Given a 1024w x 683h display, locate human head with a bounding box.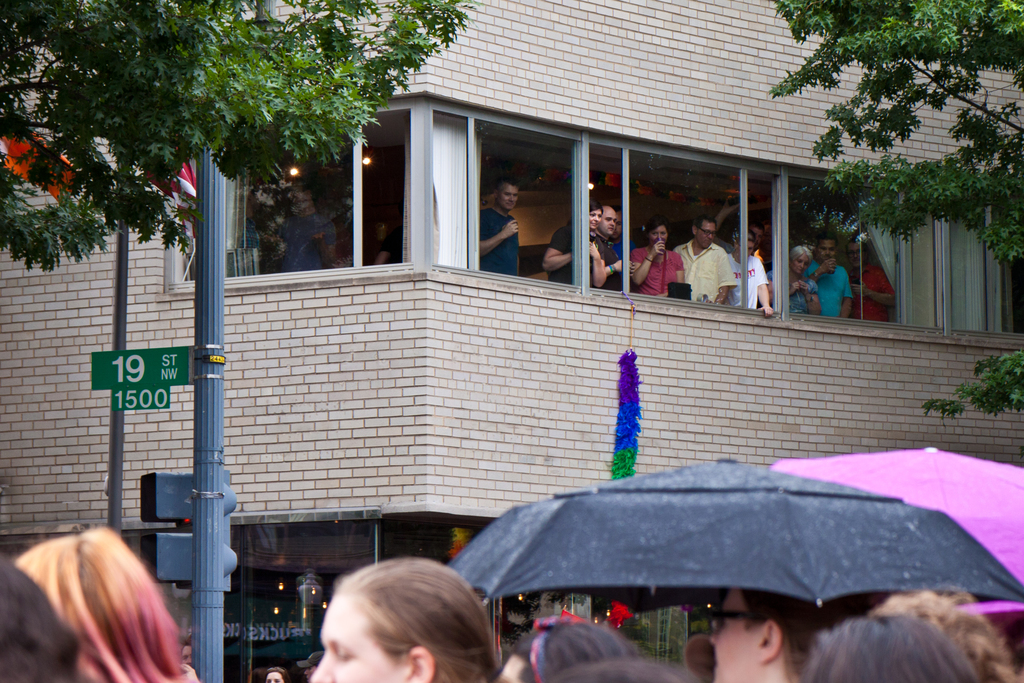
Located: crop(265, 666, 288, 682).
